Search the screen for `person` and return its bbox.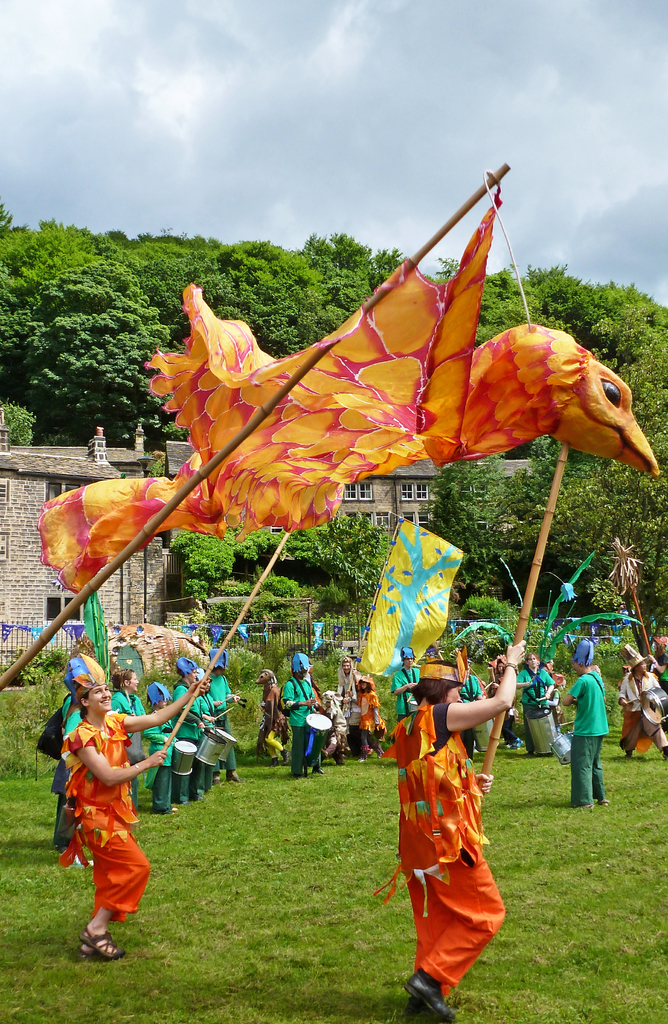
Found: 109, 666, 145, 816.
